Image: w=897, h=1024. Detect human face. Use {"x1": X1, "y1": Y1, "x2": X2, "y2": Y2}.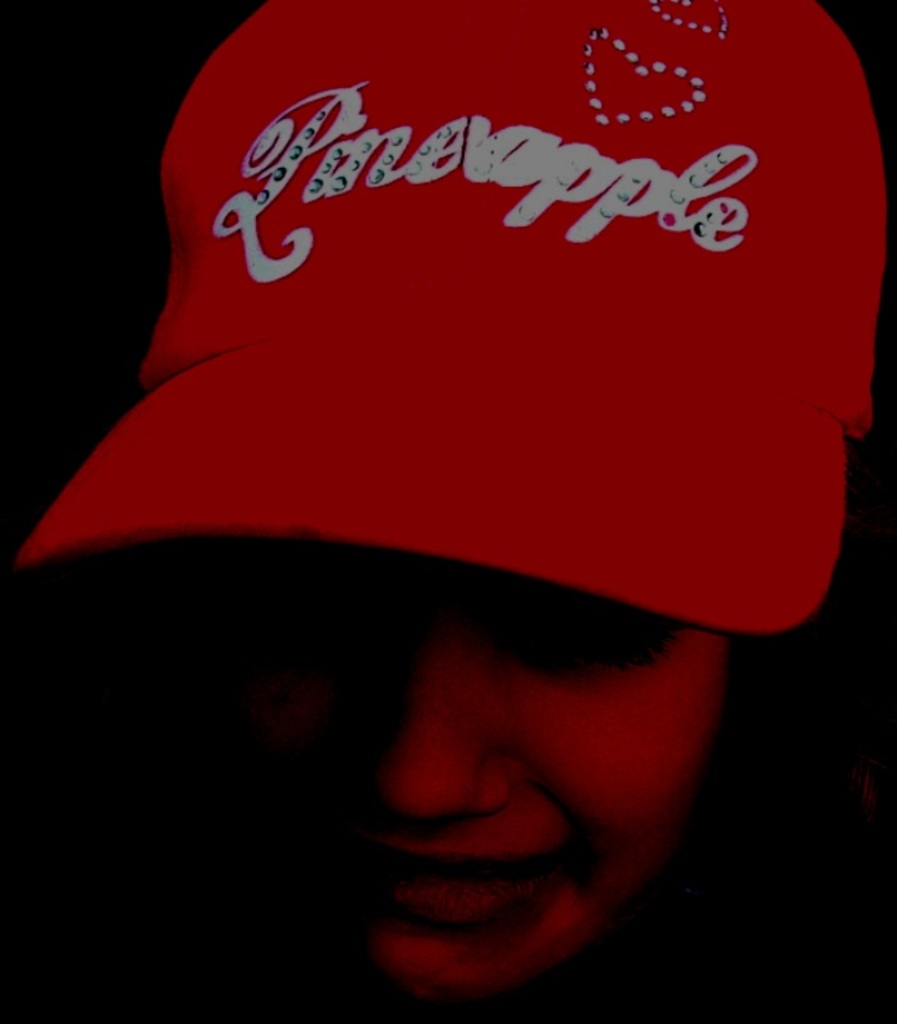
{"x1": 207, "y1": 543, "x2": 727, "y2": 1010}.
